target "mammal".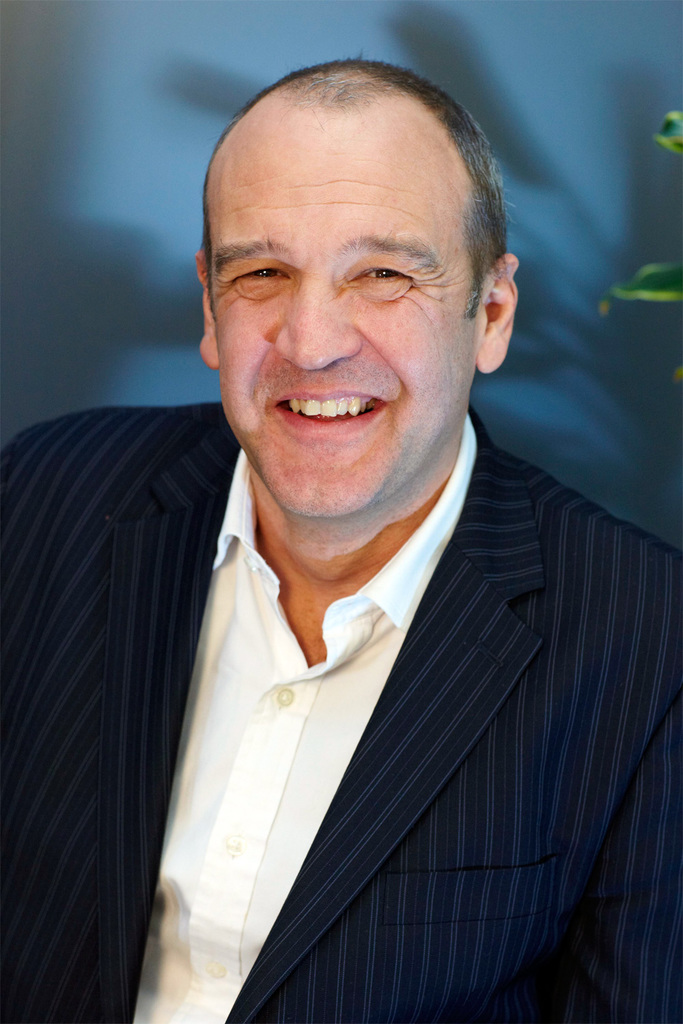
Target region: pyautogui.locateOnScreen(23, 97, 671, 1017).
